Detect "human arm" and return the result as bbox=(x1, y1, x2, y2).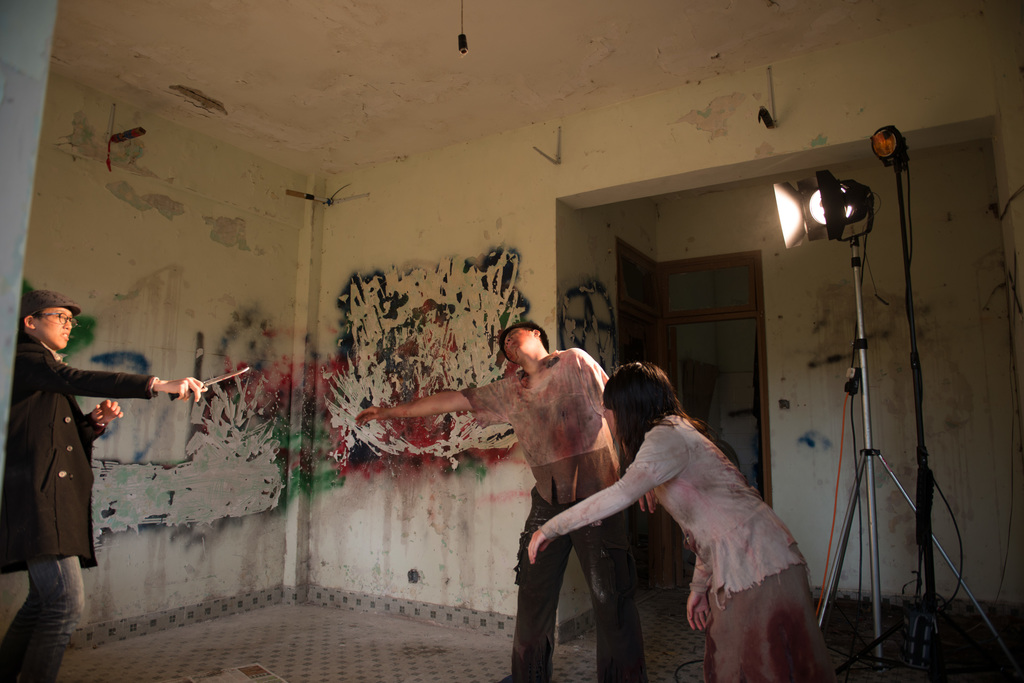
bbox=(355, 374, 511, 424).
